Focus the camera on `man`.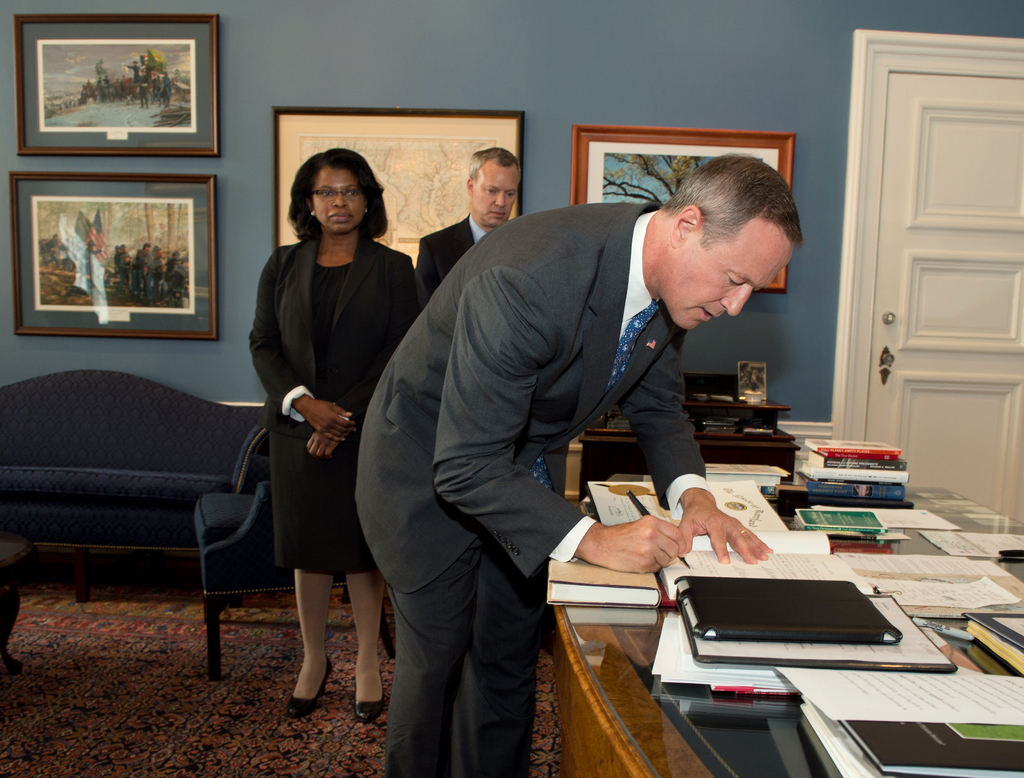
Focus region: BBox(408, 142, 520, 305).
